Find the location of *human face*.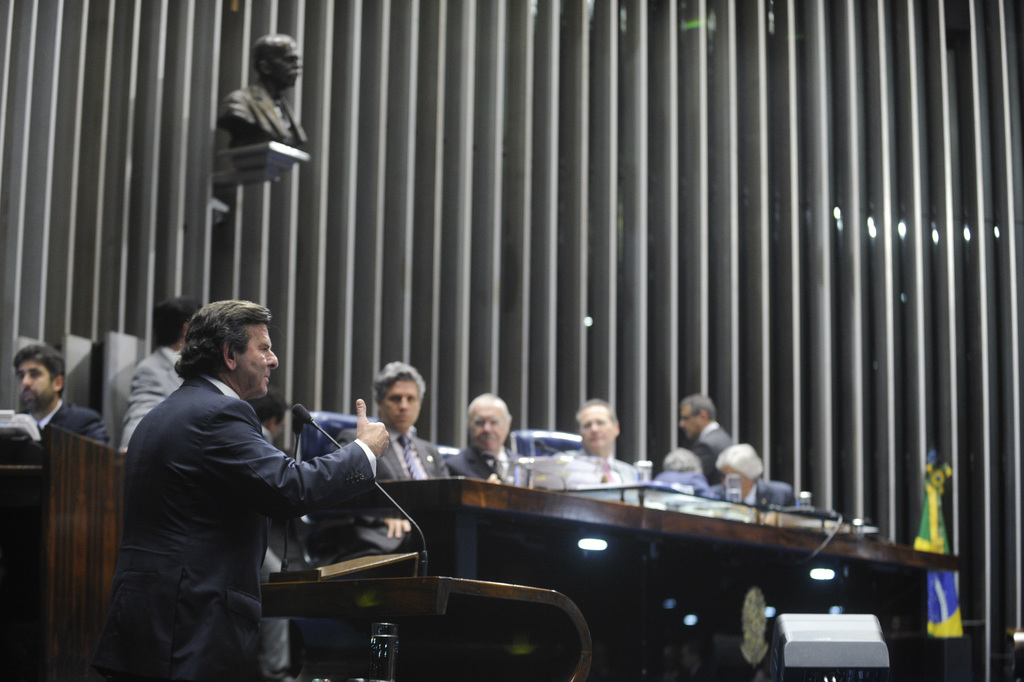
Location: {"left": 675, "top": 403, "right": 699, "bottom": 437}.
